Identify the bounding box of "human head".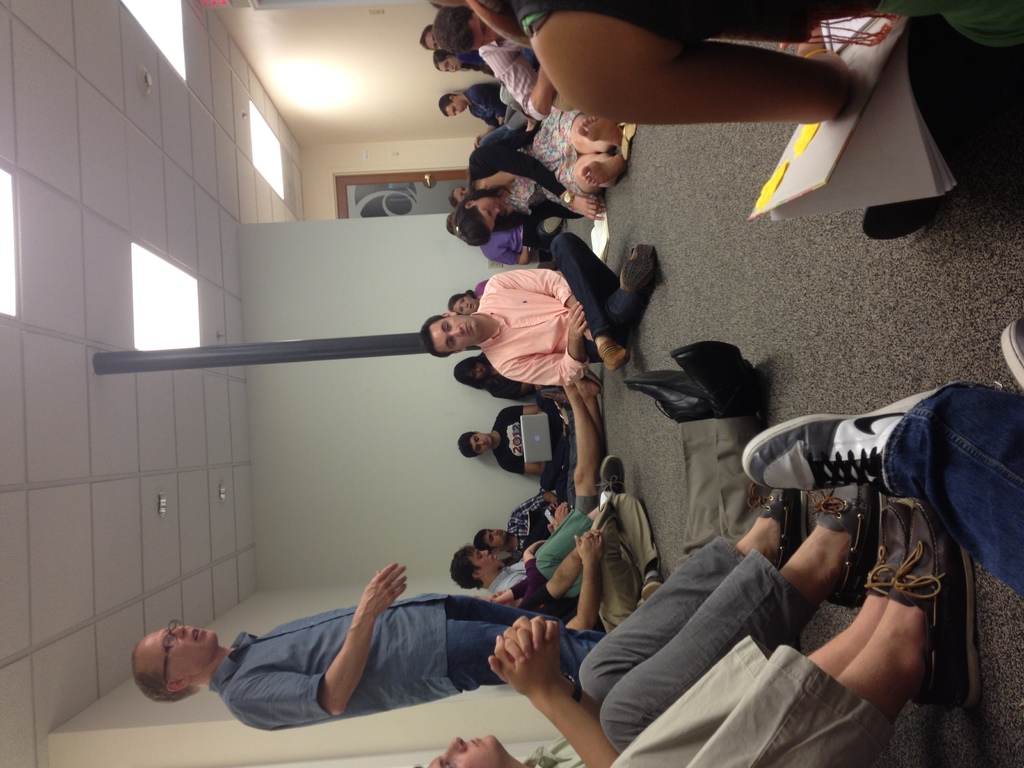
rect(449, 185, 466, 207).
